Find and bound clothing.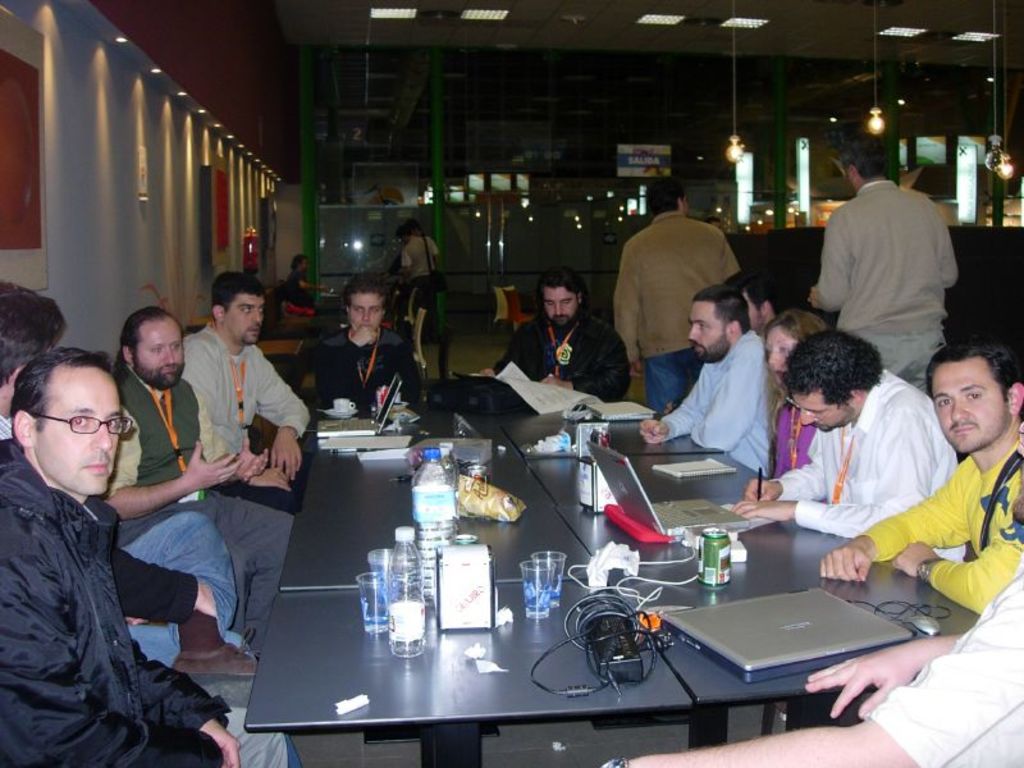
Bound: {"x1": 111, "y1": 365, "x2": 297, "y2": 648}.
